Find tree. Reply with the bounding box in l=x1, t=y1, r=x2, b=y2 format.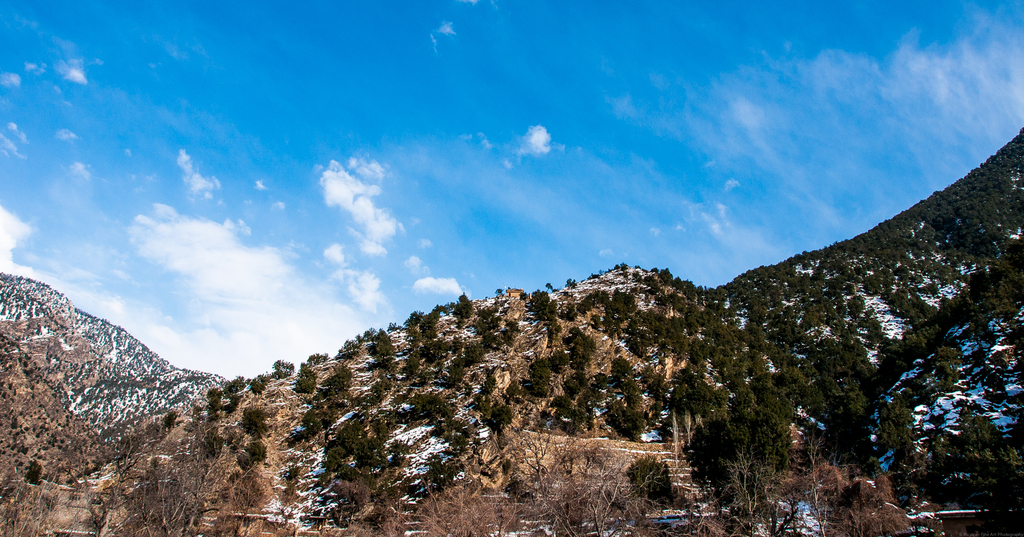
l=275, t=476, r=303, b=513.
